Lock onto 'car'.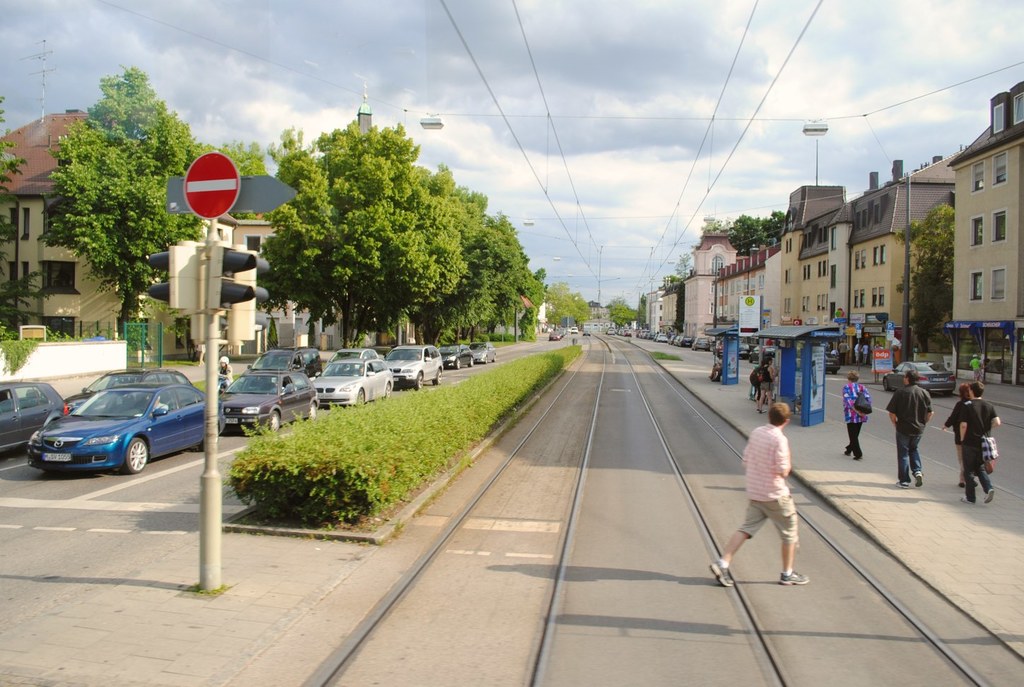
Locked: region(254, 344, 322, 380).
